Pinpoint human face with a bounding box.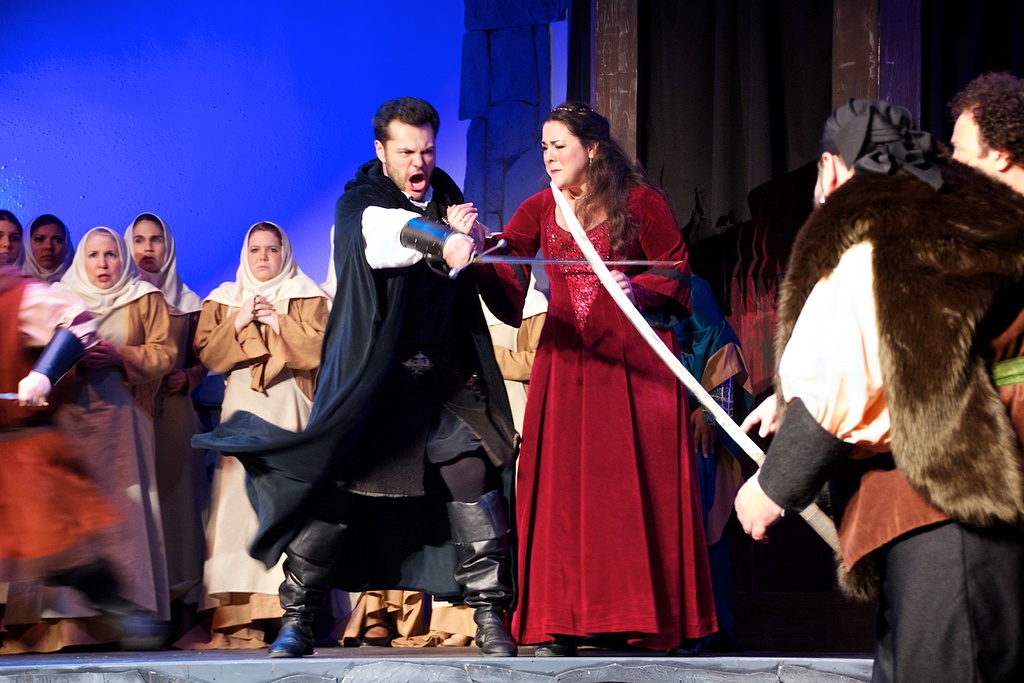
crop(35, 227, 67, 270).
